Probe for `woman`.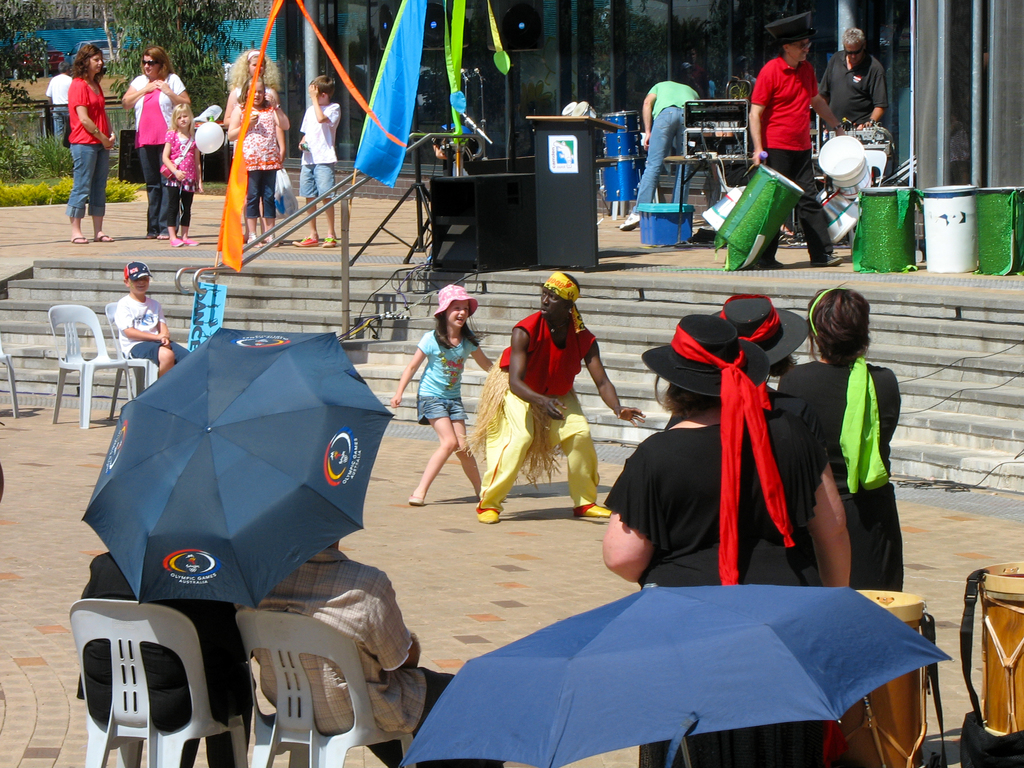
Probe result: box=[702, 287, 810, 398].
